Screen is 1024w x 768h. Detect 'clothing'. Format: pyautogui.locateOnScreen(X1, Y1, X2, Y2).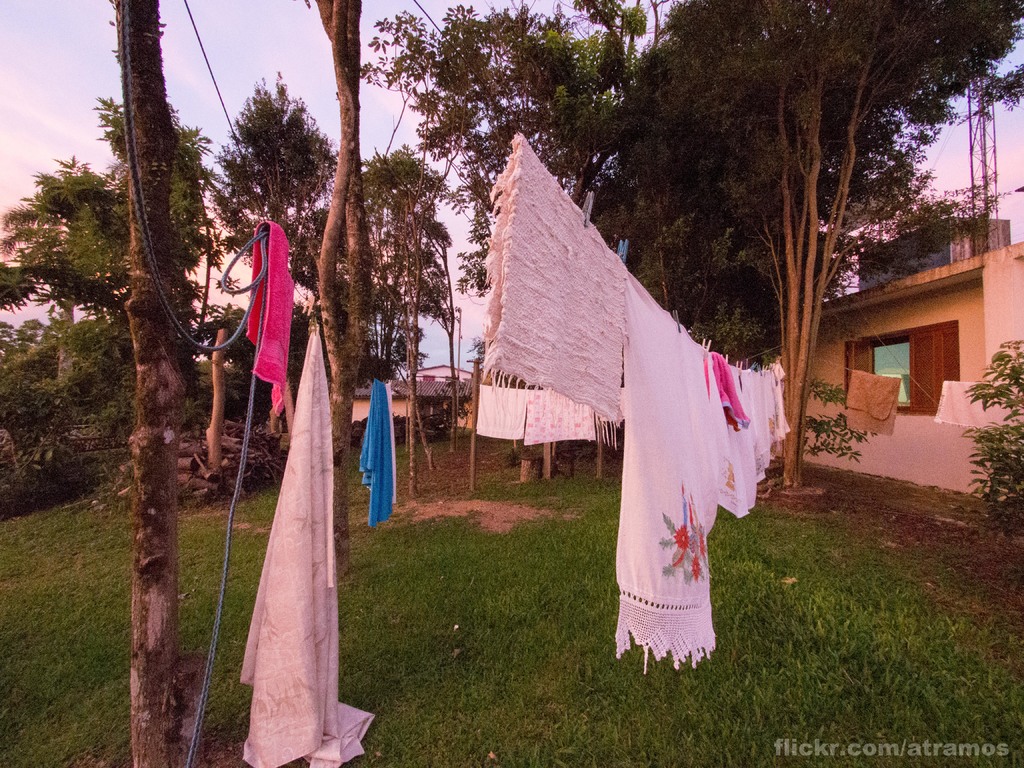
pyautogui.locateOnScreen(246, 227, 289, 387).
